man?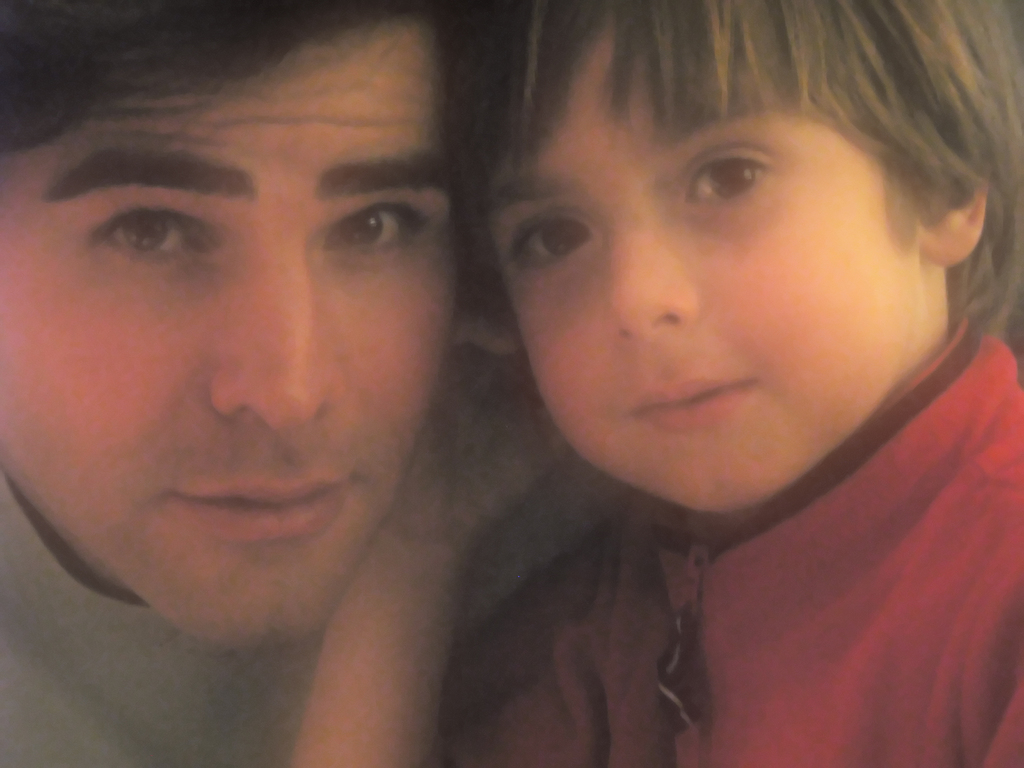
left=0, top=0, right=614, bottom=767
